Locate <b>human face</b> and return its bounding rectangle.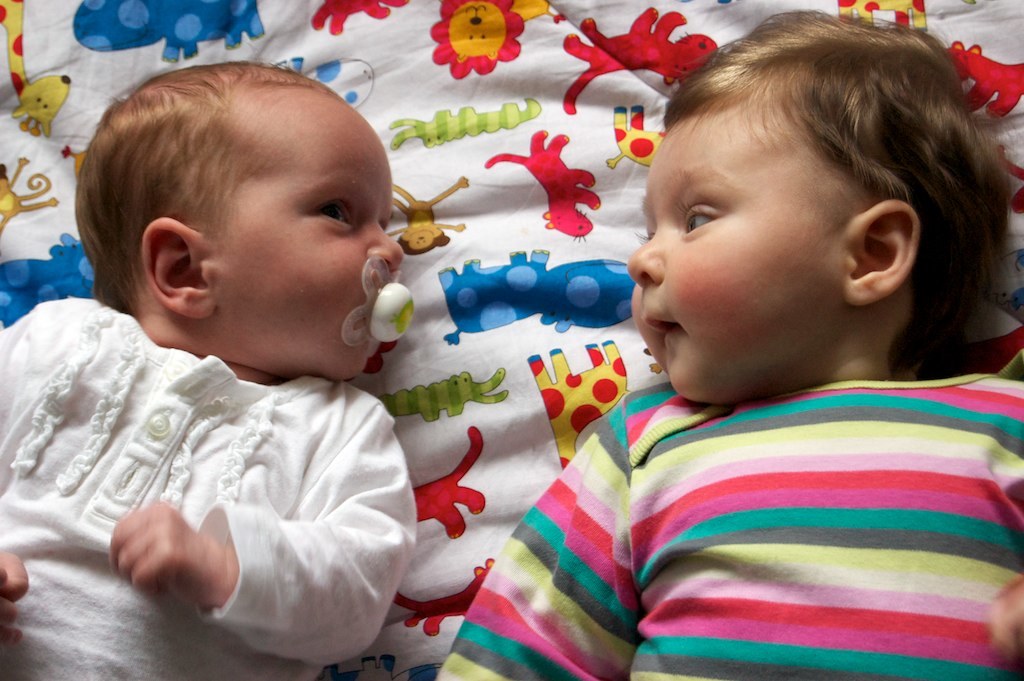
218:111:404:376.
